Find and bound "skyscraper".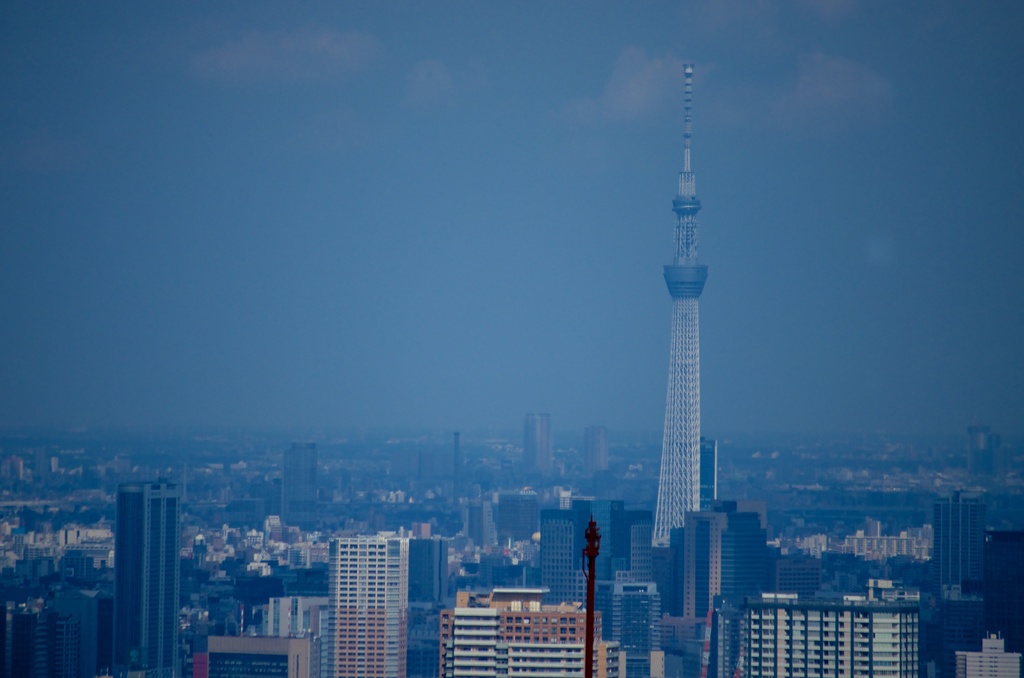
Bound: [403,536,452,608].
